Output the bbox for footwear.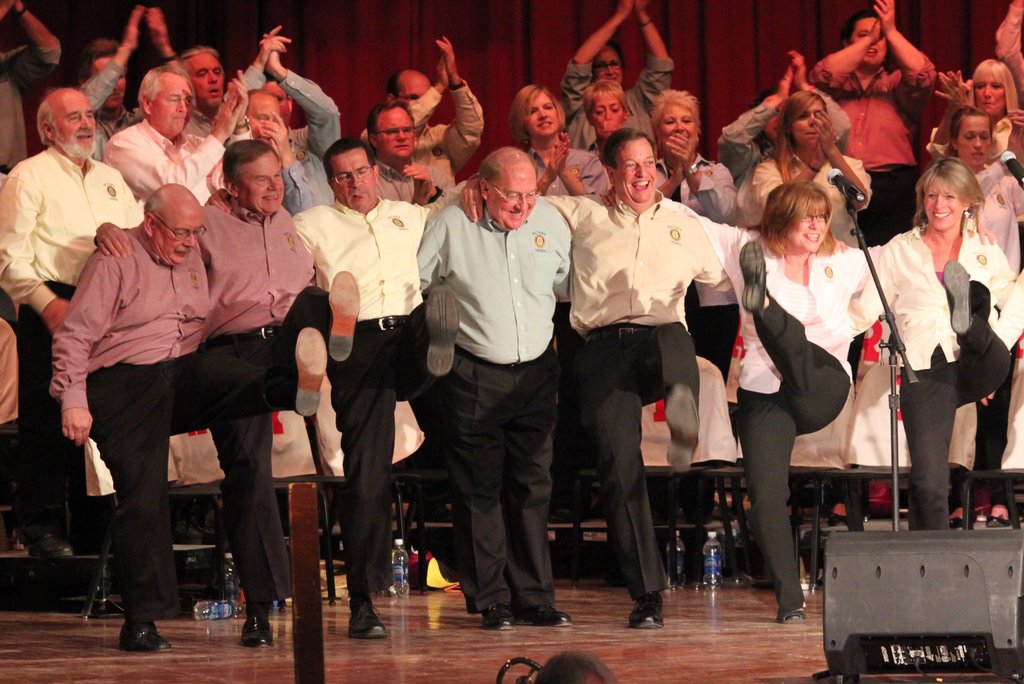
{"x1": 422, "y1": 284, "x2": 463, "y2": 378}.
